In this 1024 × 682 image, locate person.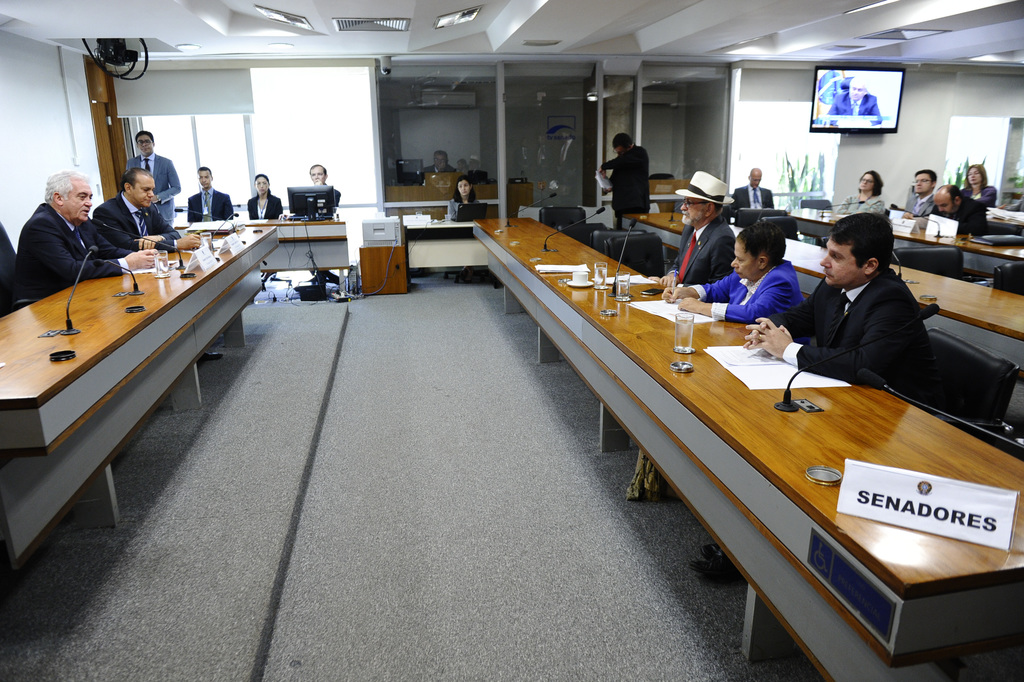
Bounding box: [901,187,986,236].
